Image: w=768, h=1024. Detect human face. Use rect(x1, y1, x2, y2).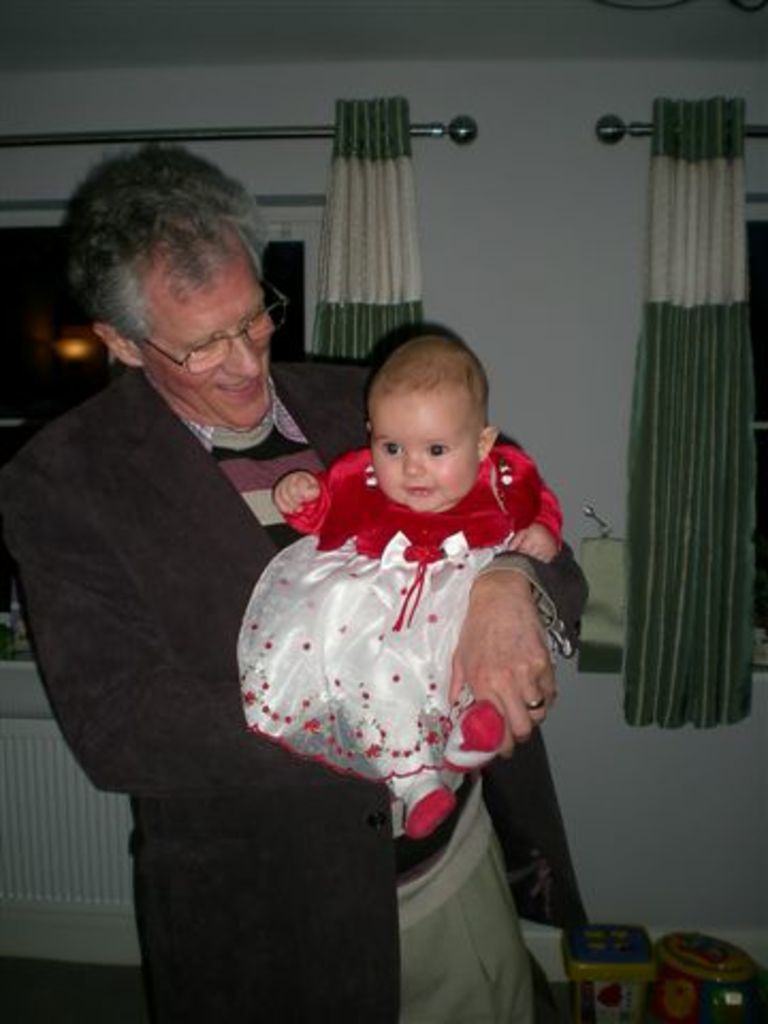
rect(158, 265, 286, 429).
